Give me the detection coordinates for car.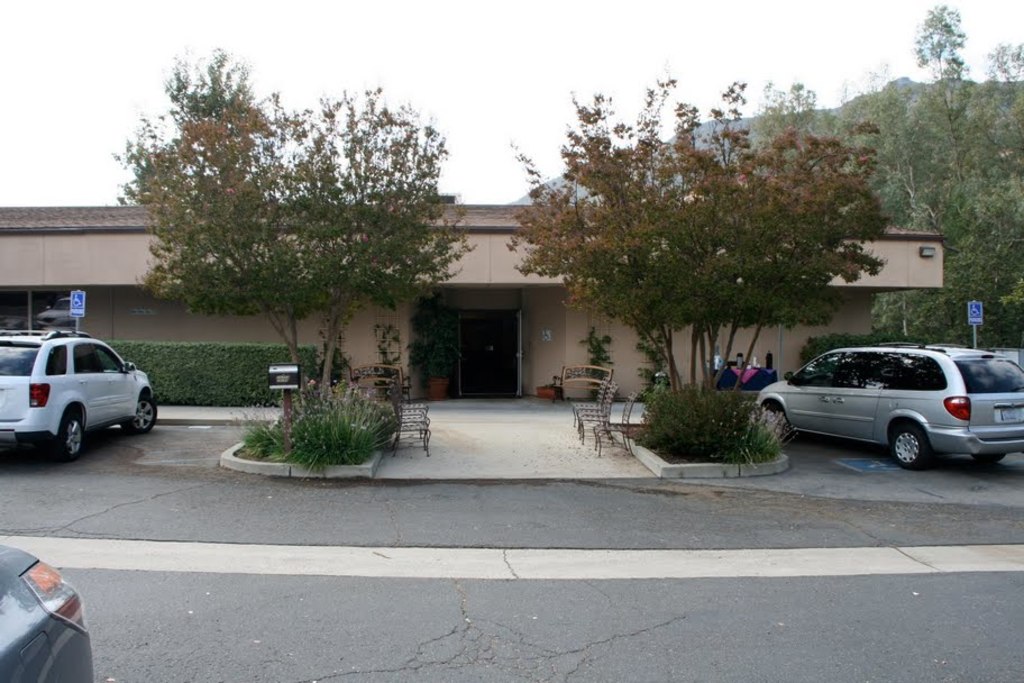
locate(0, 548, 95, 682).
